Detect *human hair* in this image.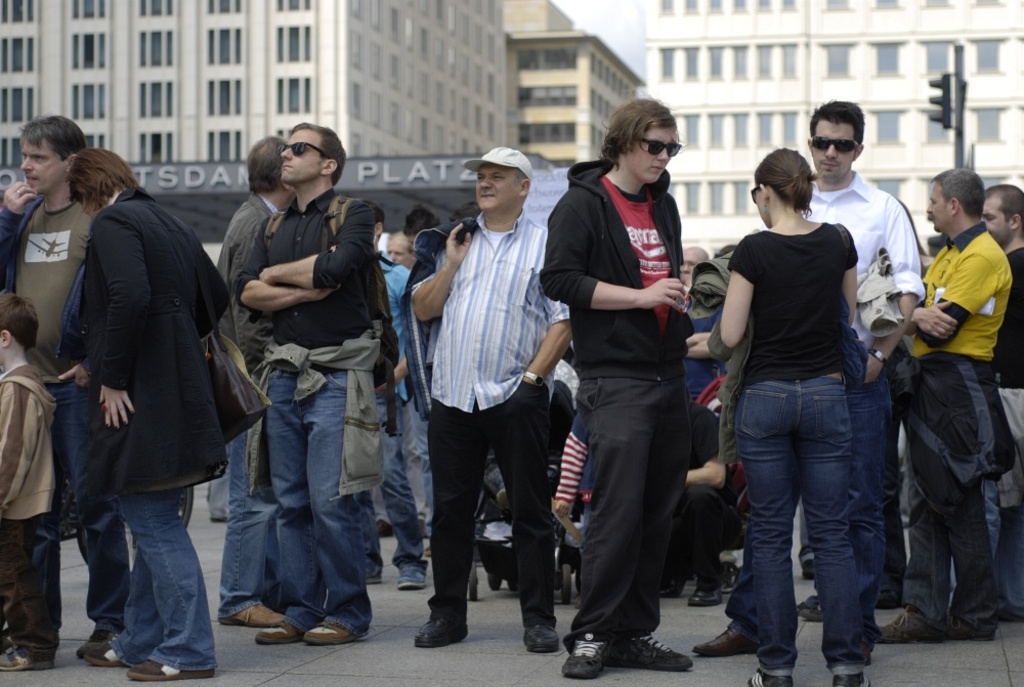
Detection: 713,242,739,257.
